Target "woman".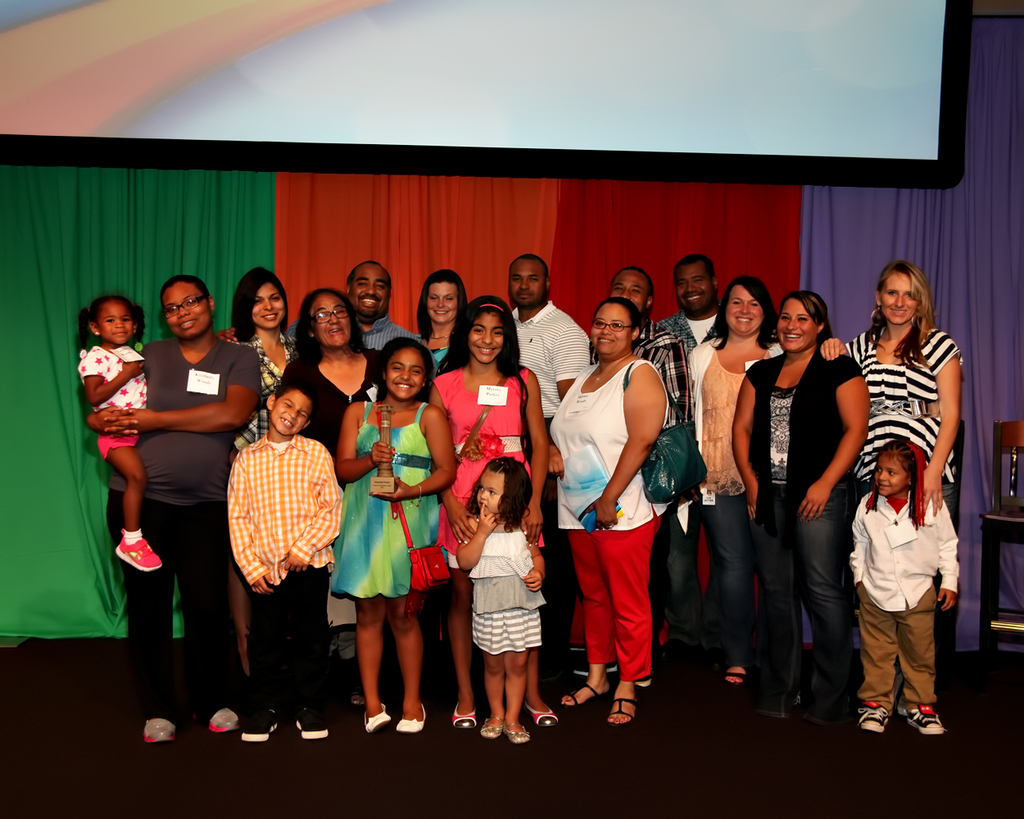
Target region: {"left": 686, "top": 272, "right": 786, "bottom": 685}.
